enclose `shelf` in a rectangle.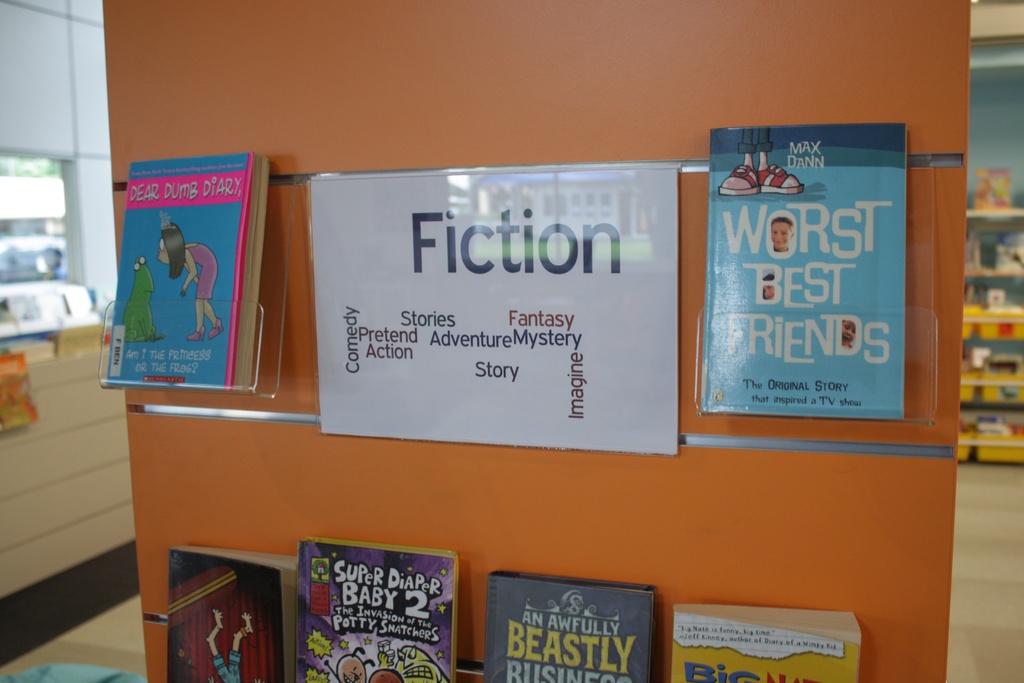
x1=140 y1=445 x2=945 y2=682.
